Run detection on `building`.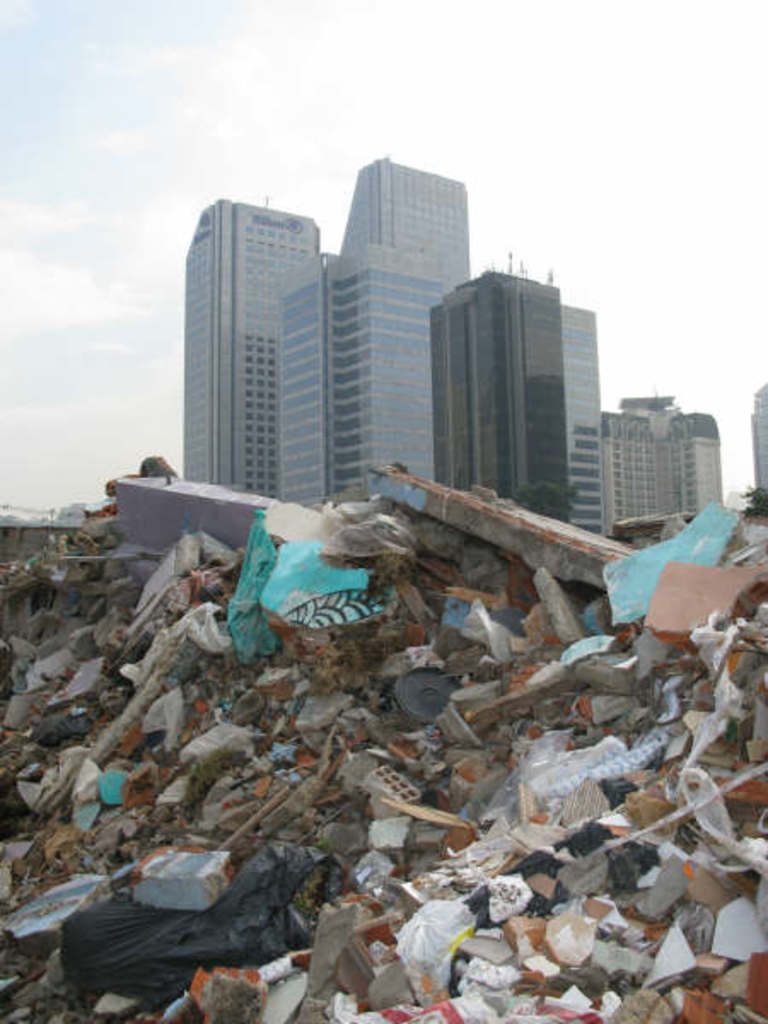
Result: {"left": 751, "top": 379, "right": 766, "bottom": 492}.
